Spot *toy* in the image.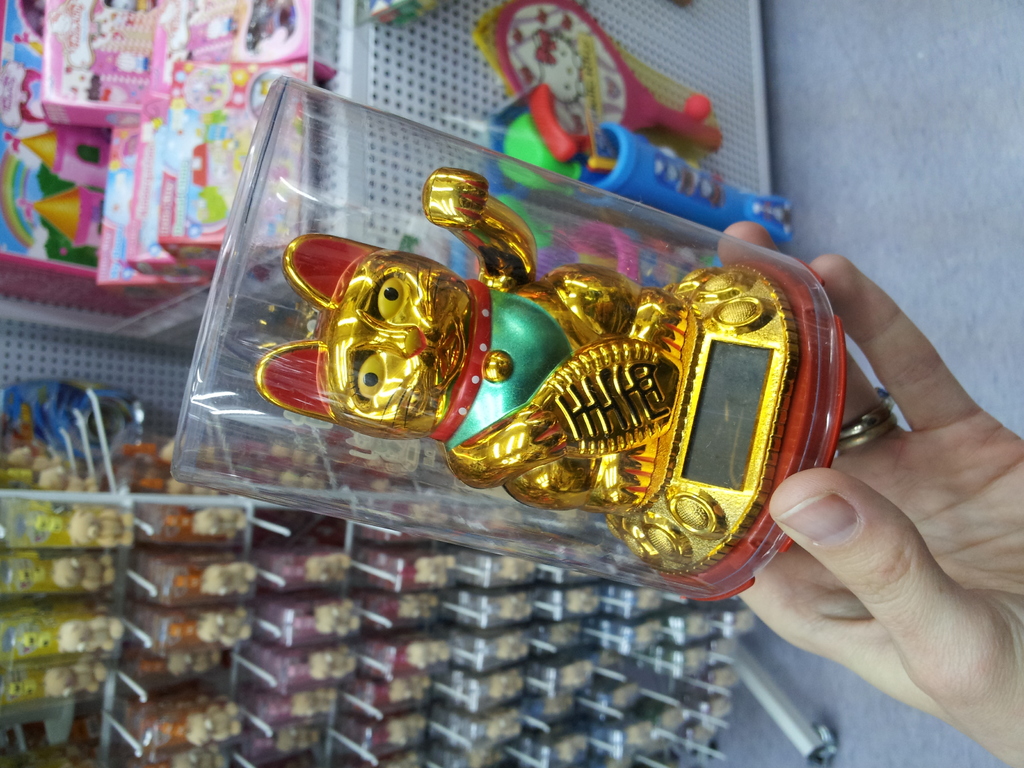
*toy* found at {"left": 481, "top": 710, "right": 527, "bottom": 748}.
